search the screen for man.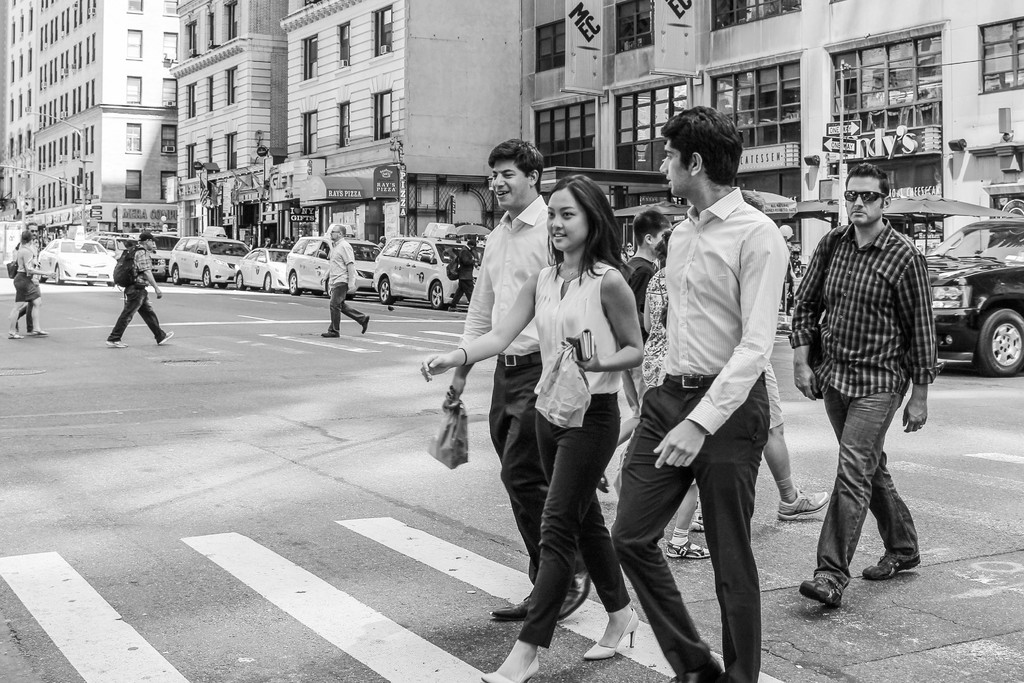
Found at x1=438, y1=133, x2=594, y2=620.
